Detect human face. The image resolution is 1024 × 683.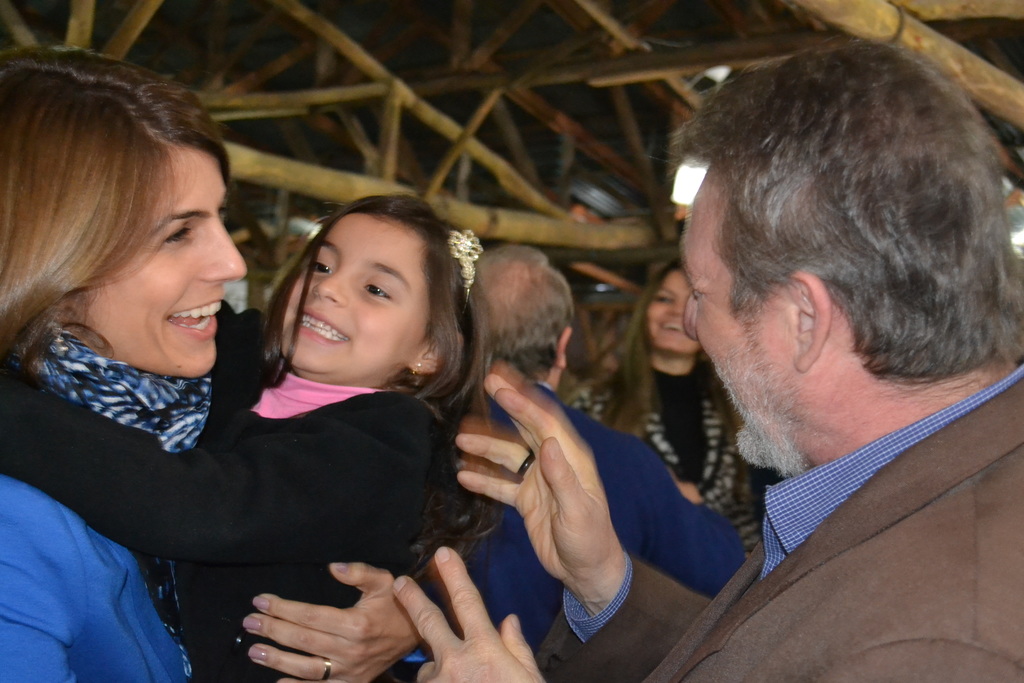
Rect(72, 153, 248, 378).
